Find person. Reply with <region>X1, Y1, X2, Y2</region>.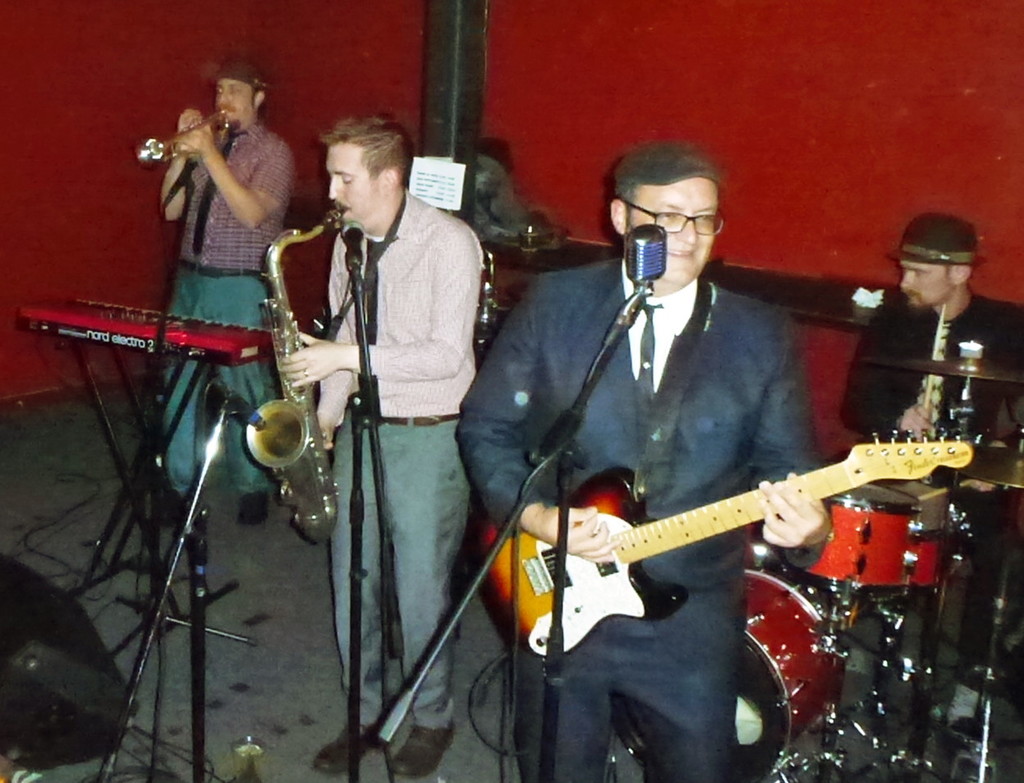
<region>152, 60, 299, 524</region>.
